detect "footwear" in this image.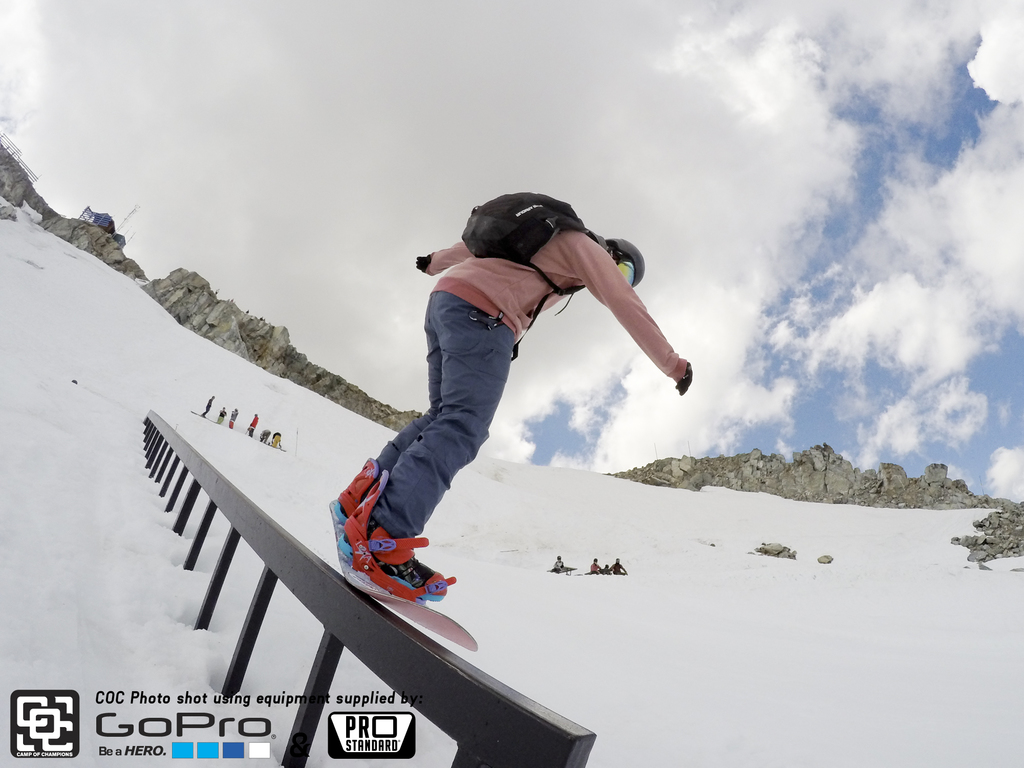
Detection: {"x1": 329, "y1": 460, "x2": 381, "y2": 538}.
